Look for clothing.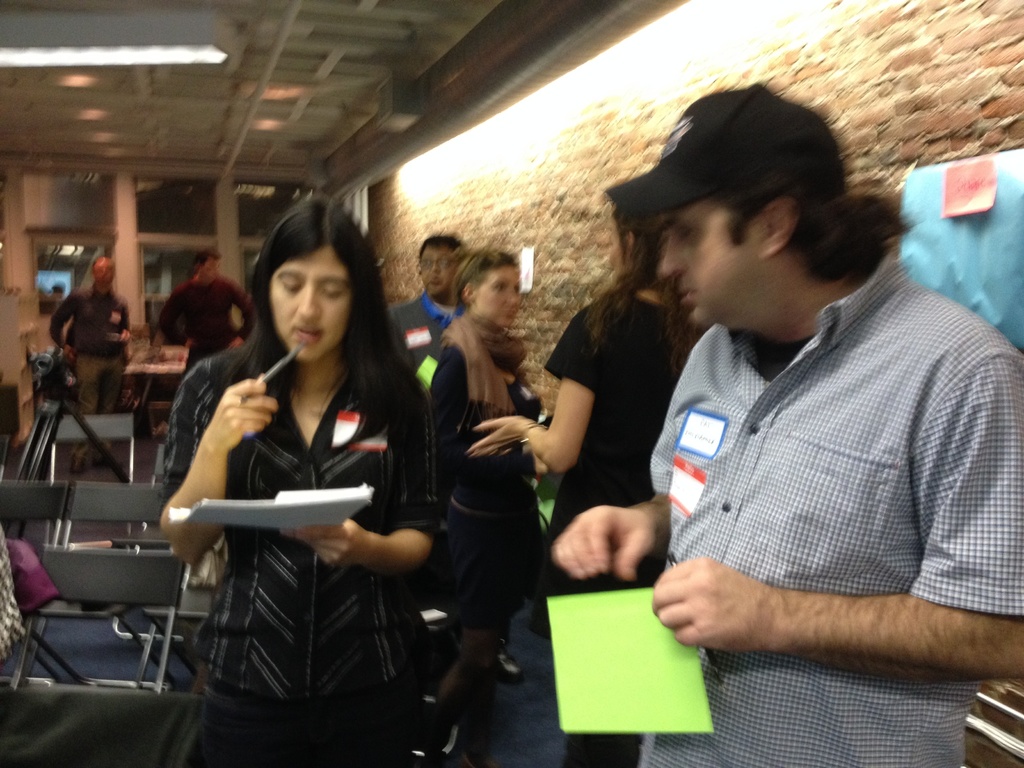
Found: l=156, t=323, r=441, b=767.
